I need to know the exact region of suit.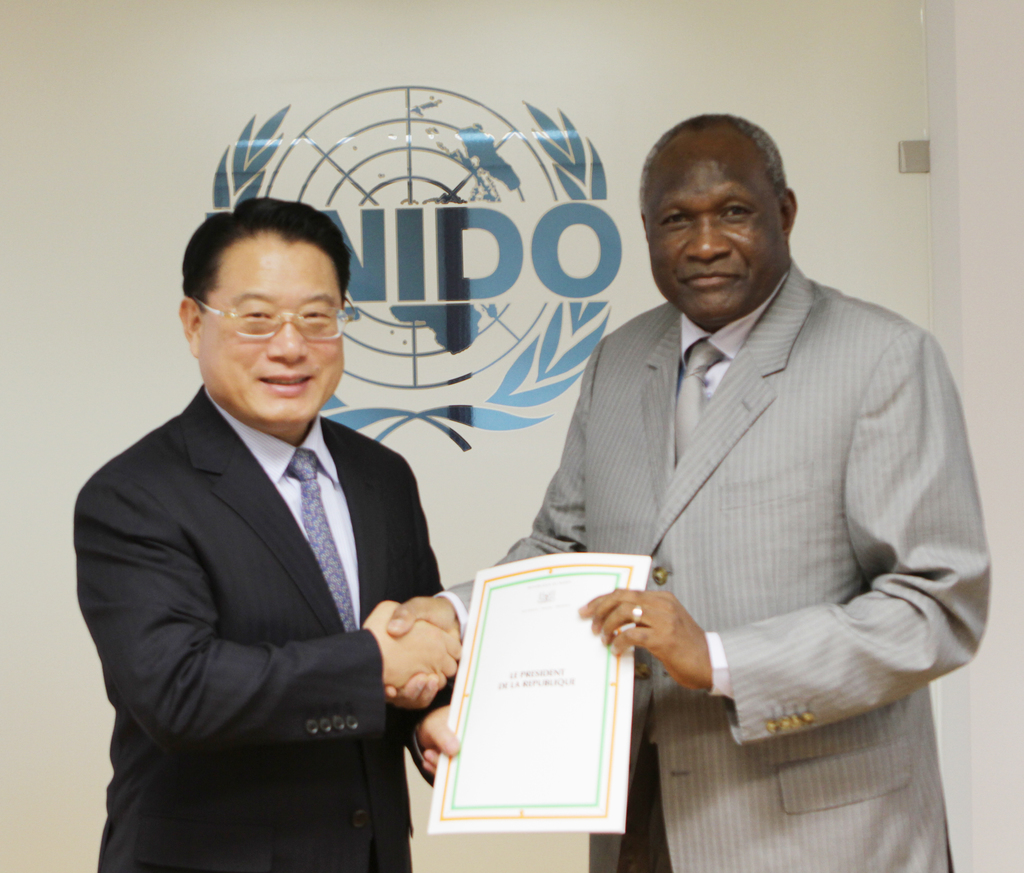
Region: <box>479,156,987,790</box>.
